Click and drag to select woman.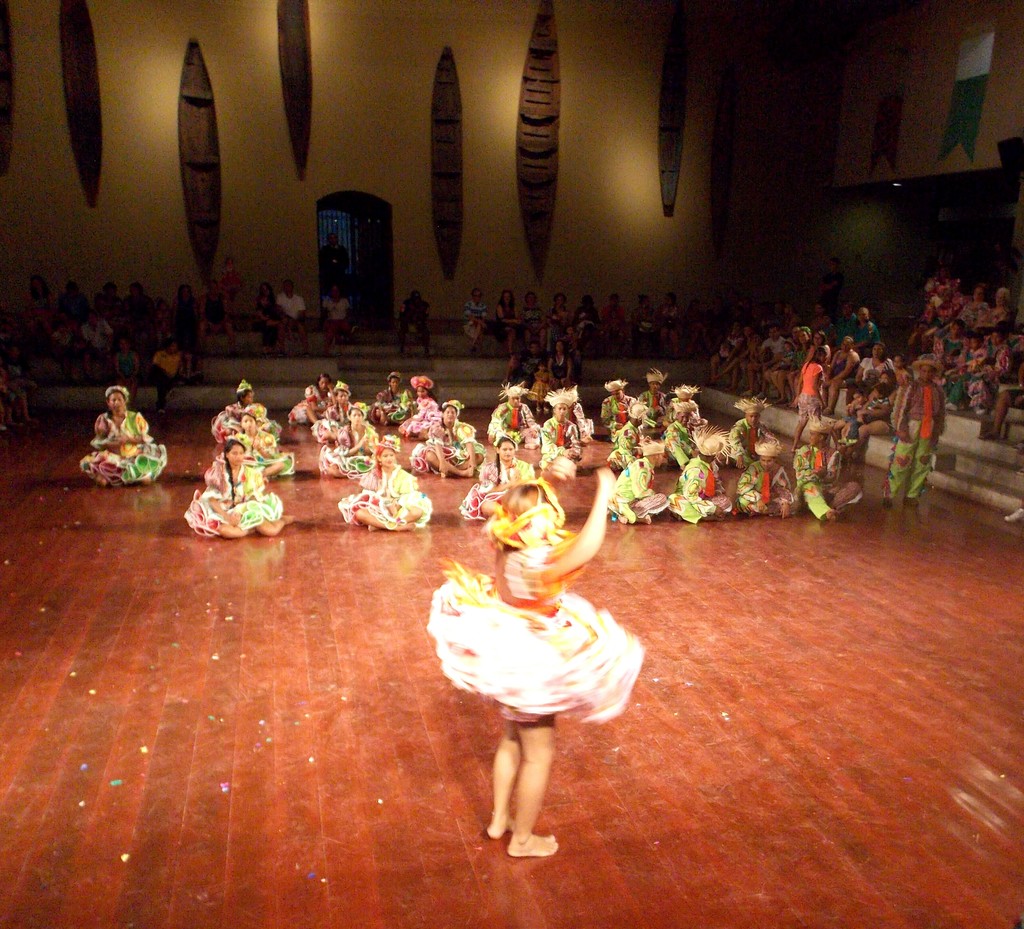
Selection: select_region(916, 287, 986, 360).
